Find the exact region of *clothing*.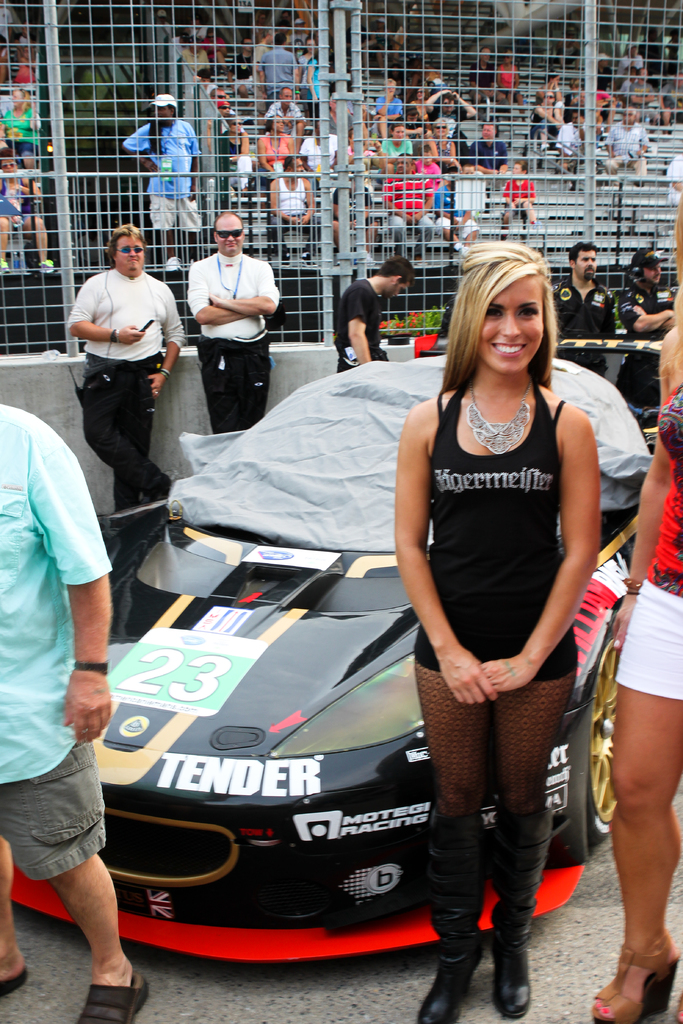
Exact region: x1=111, y1=115, x2=193, y2=223.
